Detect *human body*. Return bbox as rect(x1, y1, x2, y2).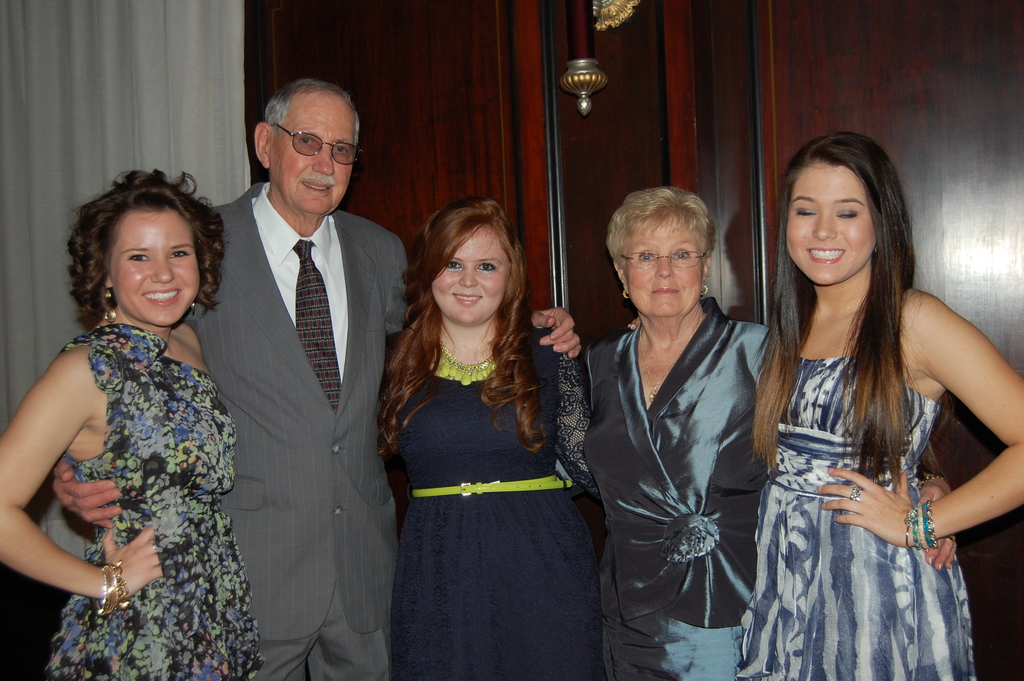
rect(582, 297, 780, 680).
